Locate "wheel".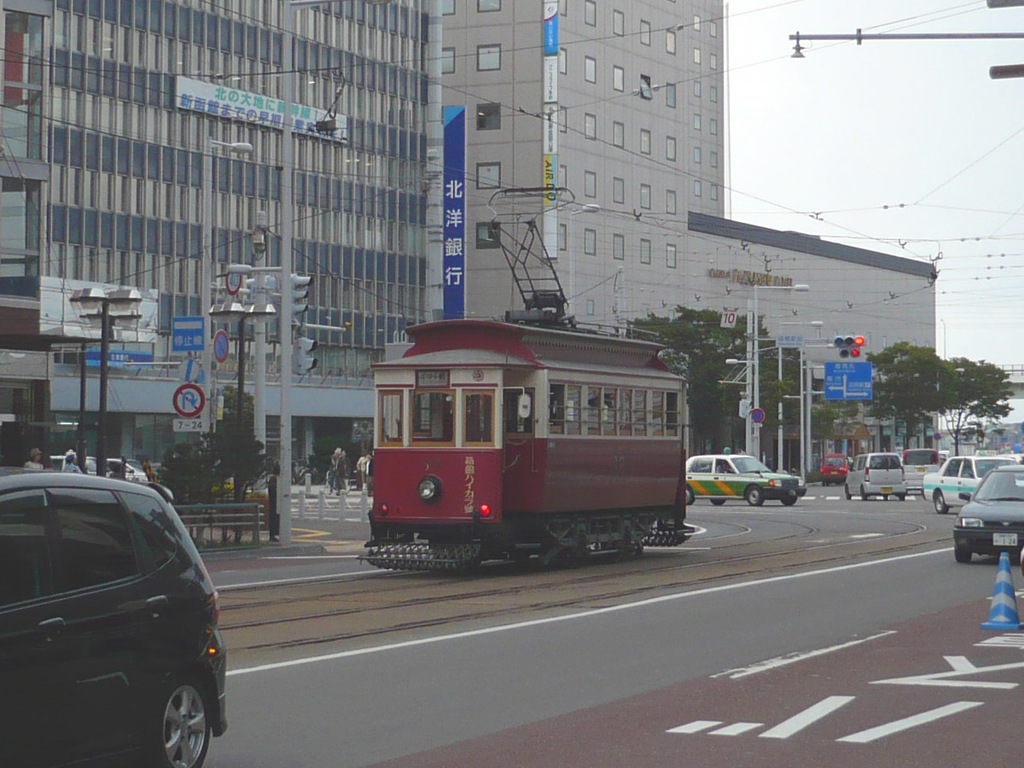
Bounding box: x1=742 y1=485 x2=765 y2=507.
